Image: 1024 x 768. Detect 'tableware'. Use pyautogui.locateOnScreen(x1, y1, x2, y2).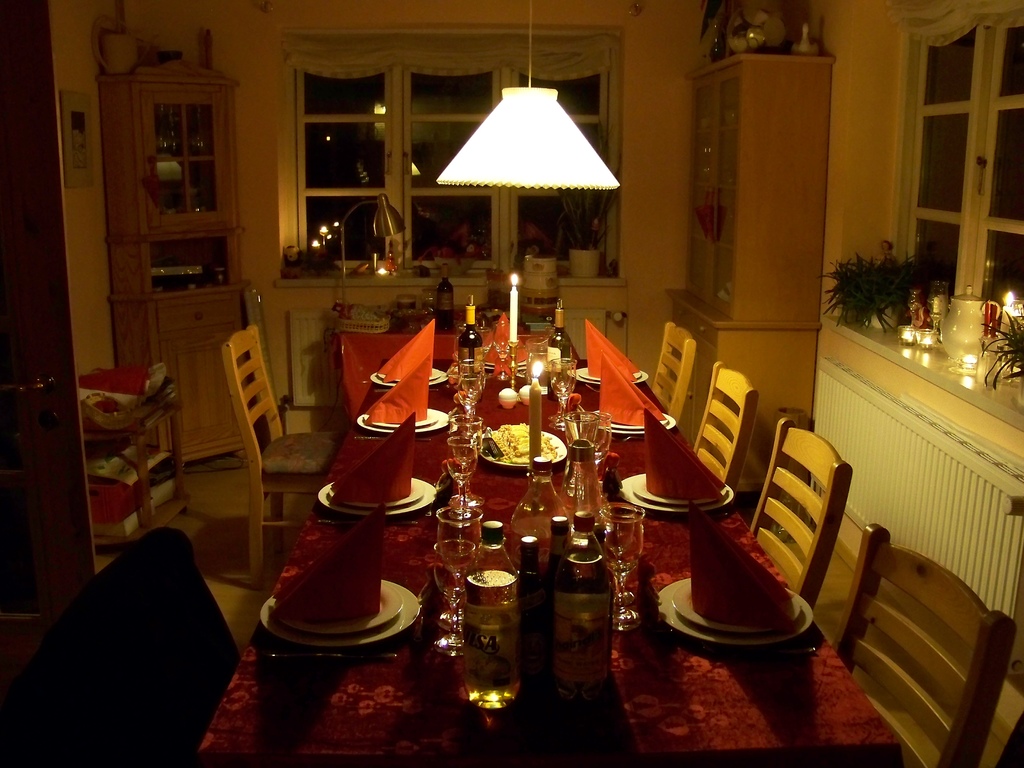
pyautogui.locateOnScreen(332, 481, 420, 507).
